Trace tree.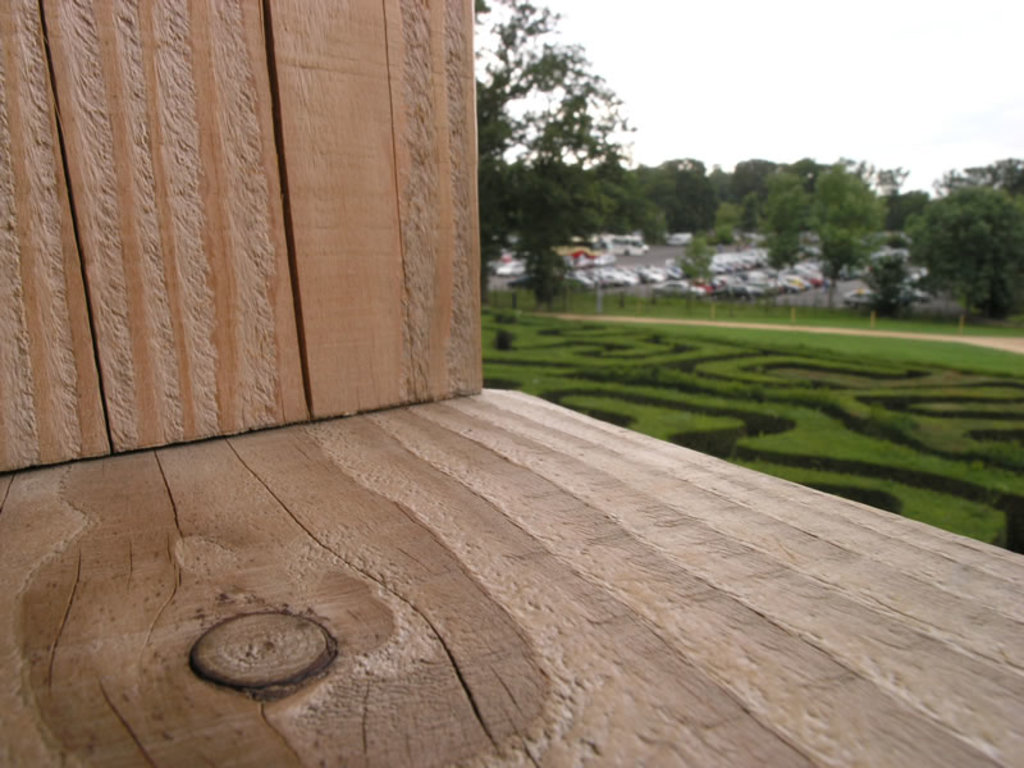
Traced to left=855, top=253, right=916, bottom=316.
